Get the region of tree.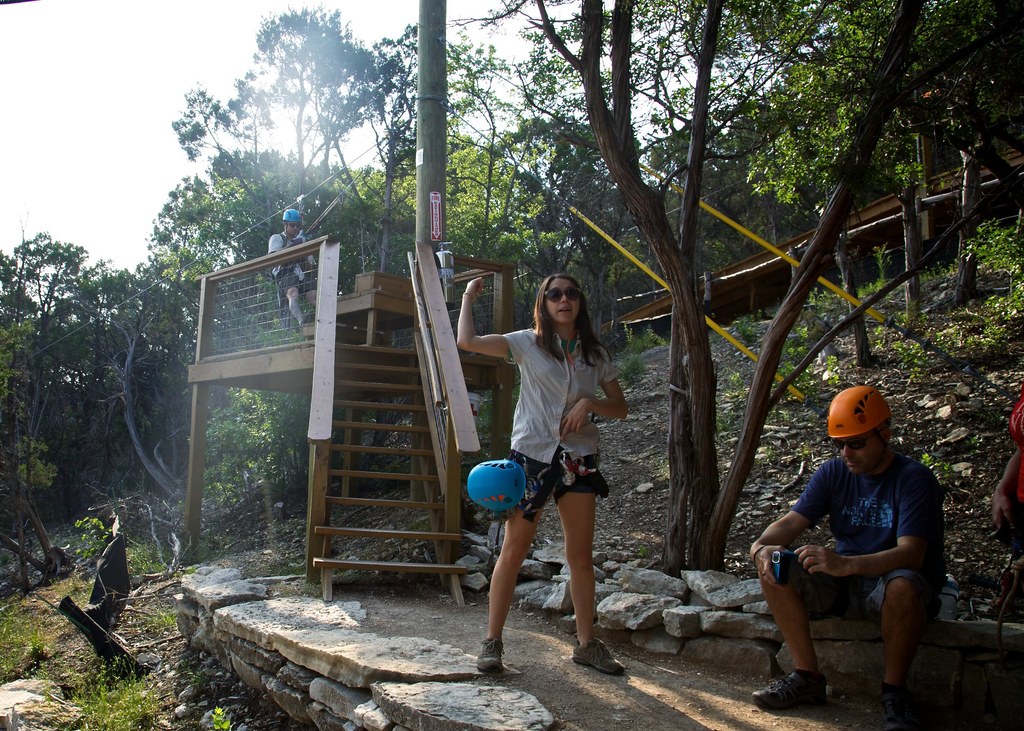
x1=767 y1=0 x2=931 y2=349.
